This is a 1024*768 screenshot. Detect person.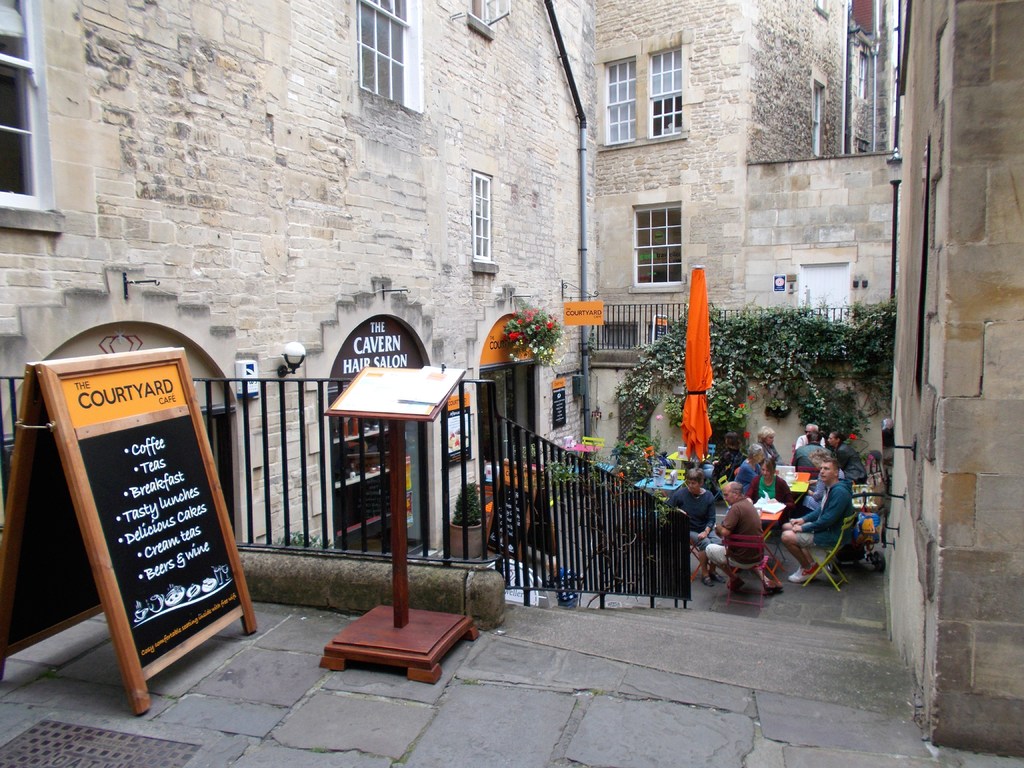
(x1=777, y1=452, x2=860, y2=585).
